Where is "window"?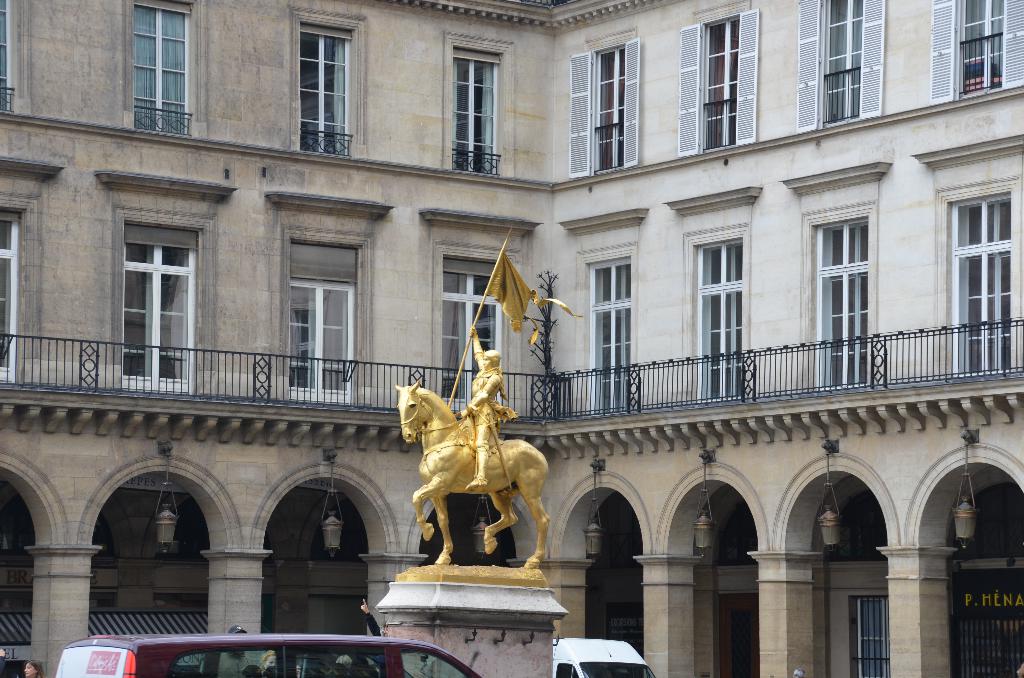
box=[450, 38, 508, 172].
